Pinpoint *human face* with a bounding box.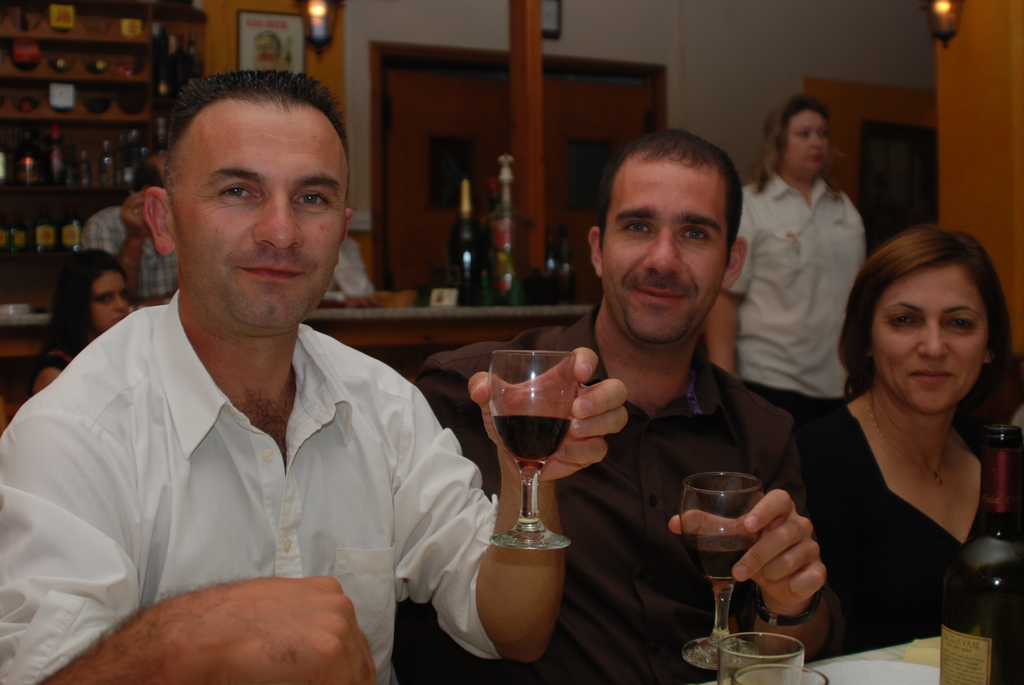
177, 109, 347, 335.
